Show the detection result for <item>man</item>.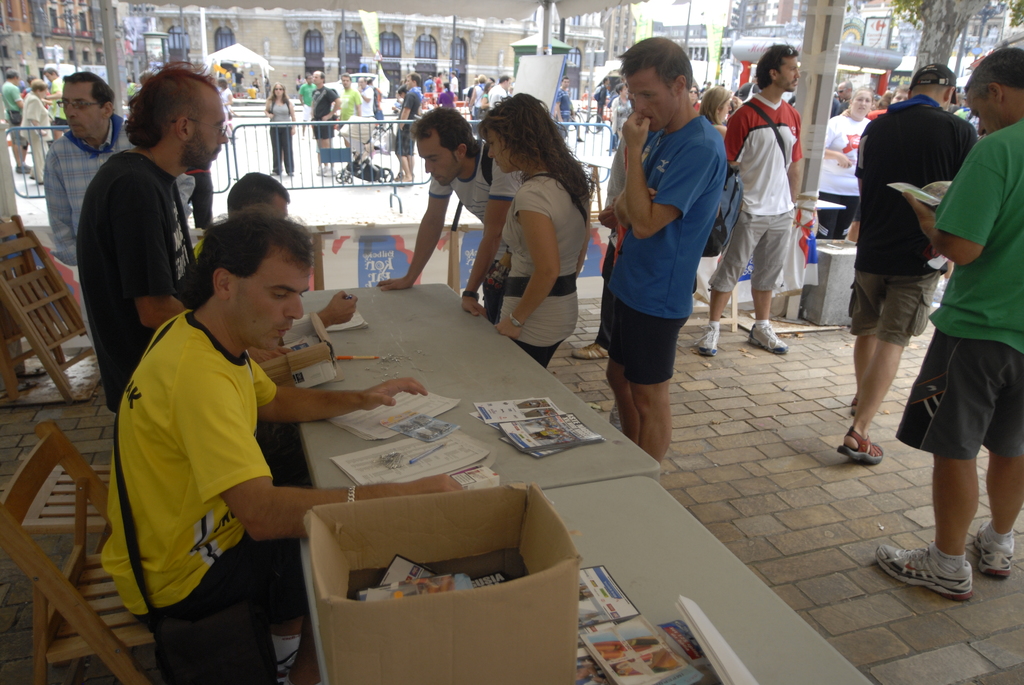
pyautogui.locateOnScreen(554, 76, 572, 142).
